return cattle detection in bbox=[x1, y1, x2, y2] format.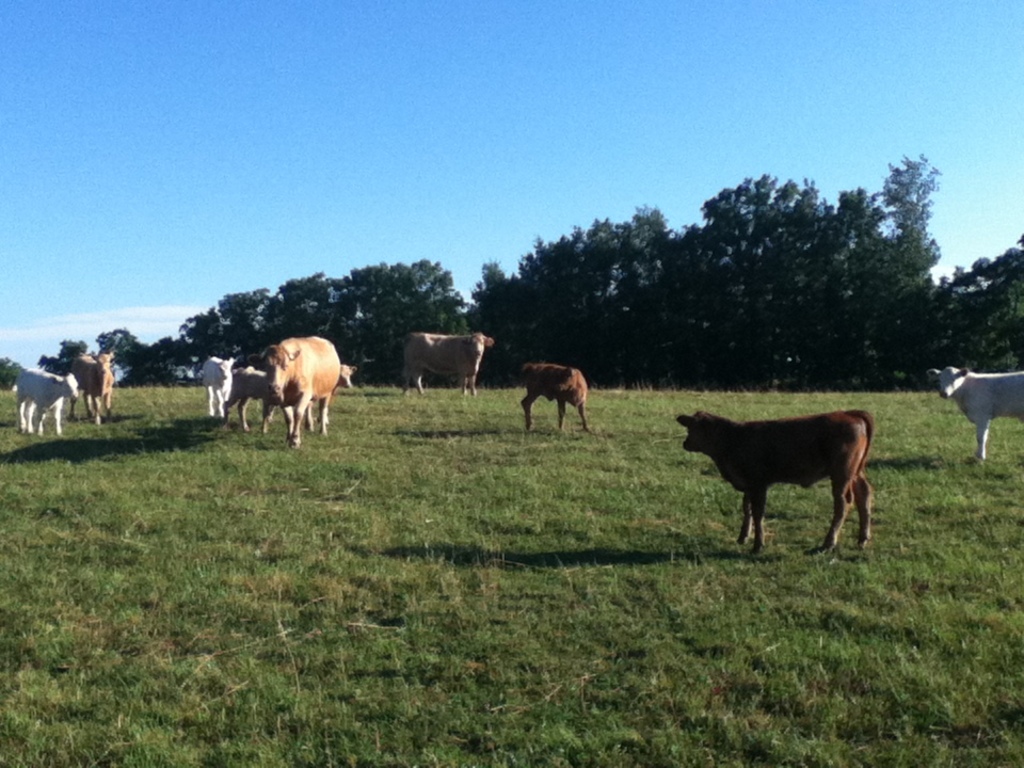
bbox=[71, 351, 114, 422].
